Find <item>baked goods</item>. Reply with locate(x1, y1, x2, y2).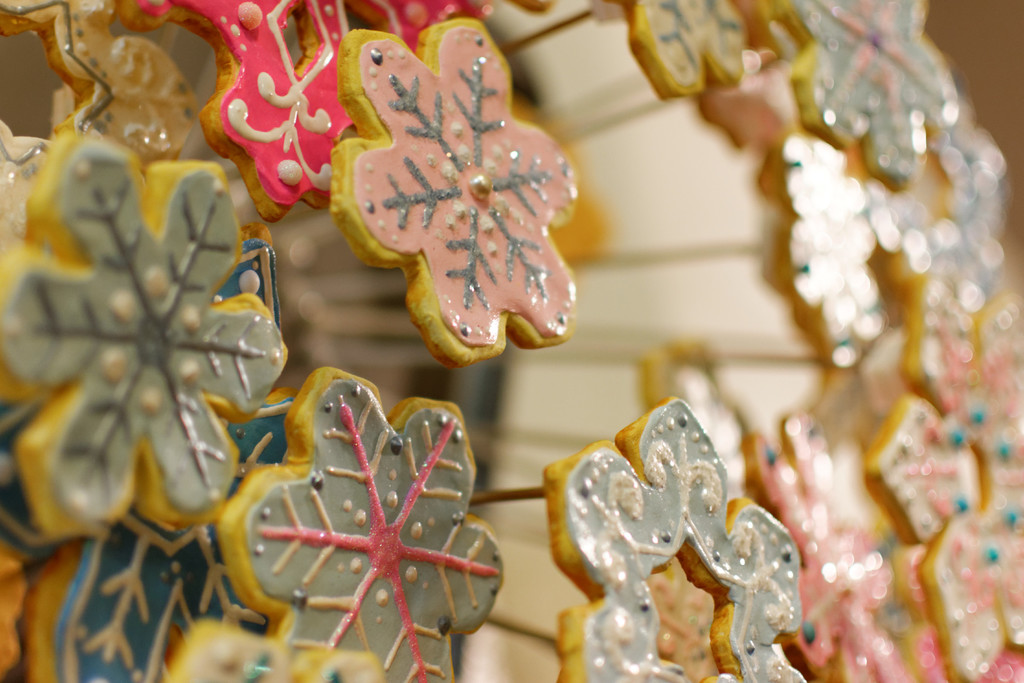
locate(164, 620, 382, 682).
